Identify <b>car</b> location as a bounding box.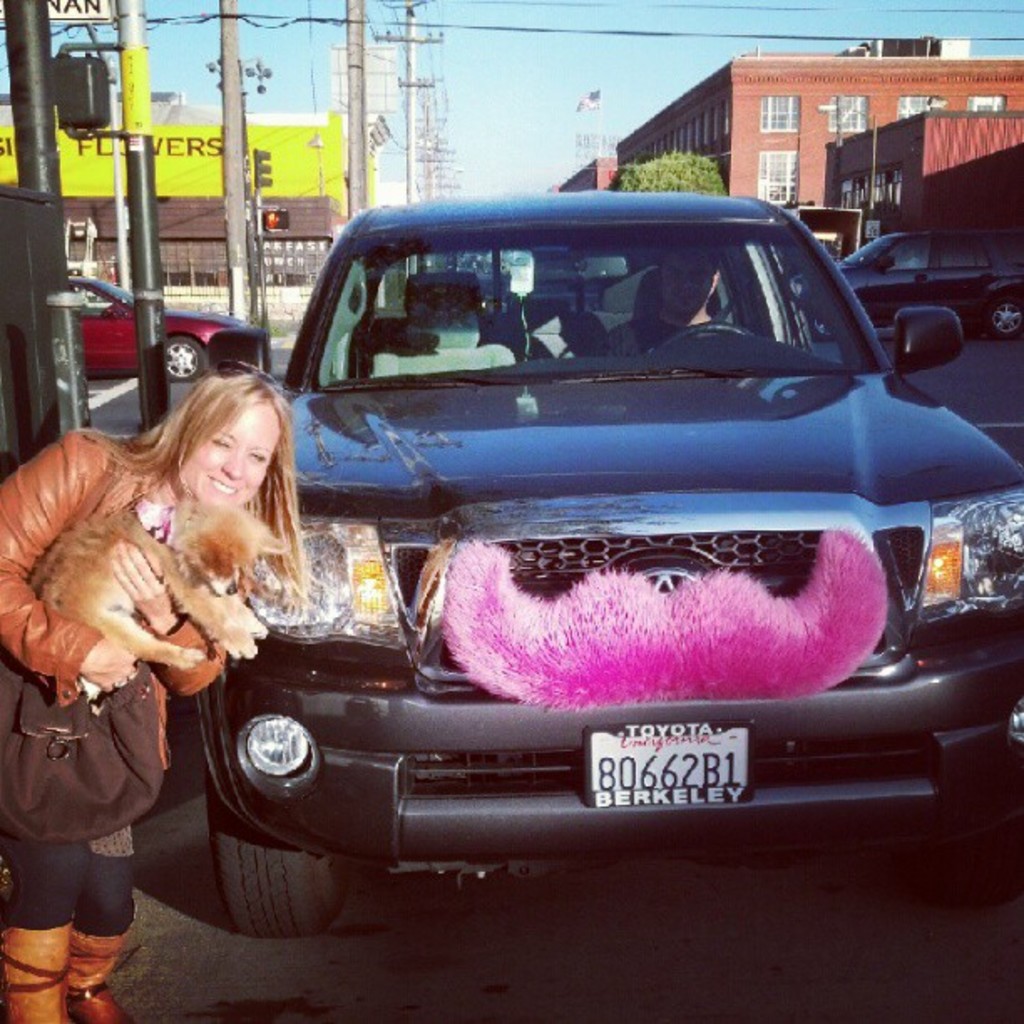
162 206 996 893.
